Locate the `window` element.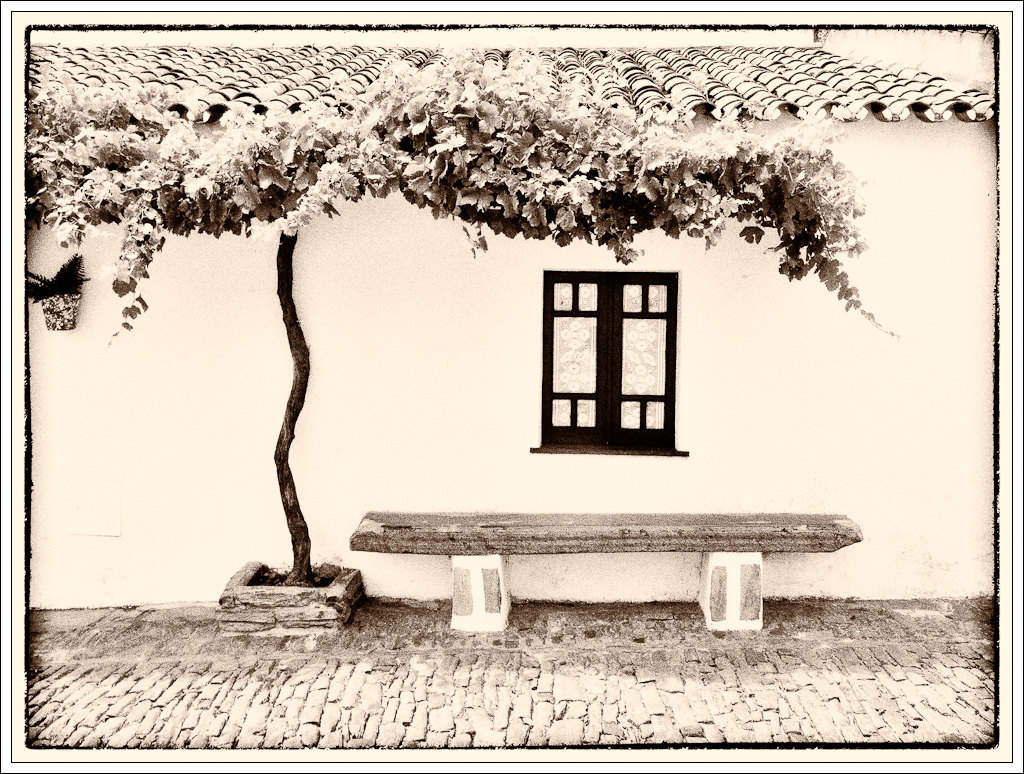
Element bbox: crop(538, 268, 675, 449).
